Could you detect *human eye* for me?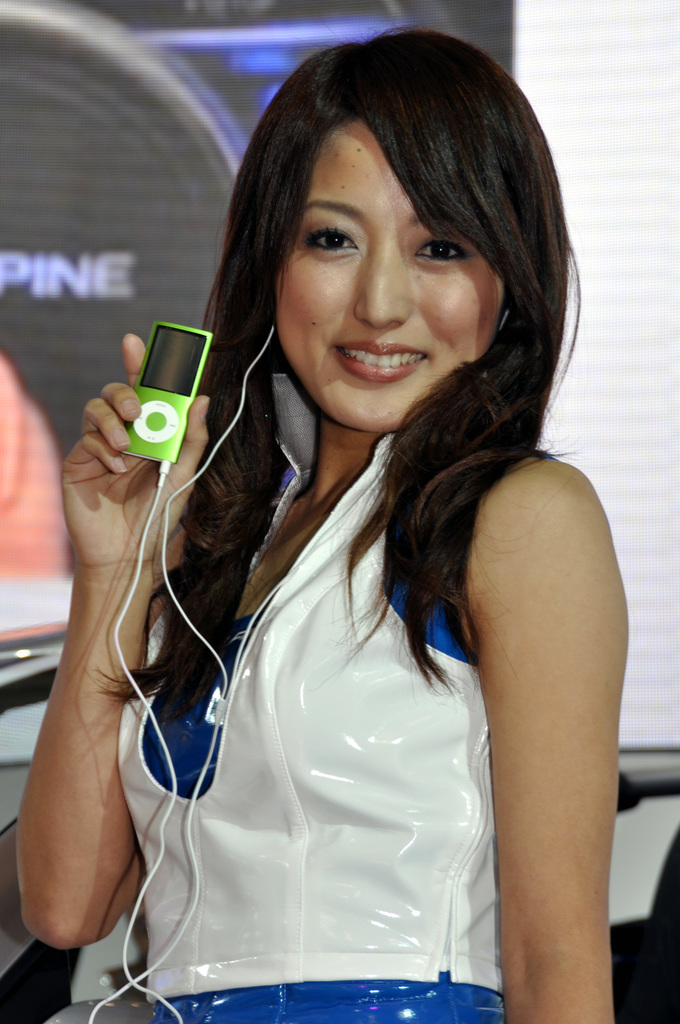
Detection result: bbox=[301, 219, 364, 261].
